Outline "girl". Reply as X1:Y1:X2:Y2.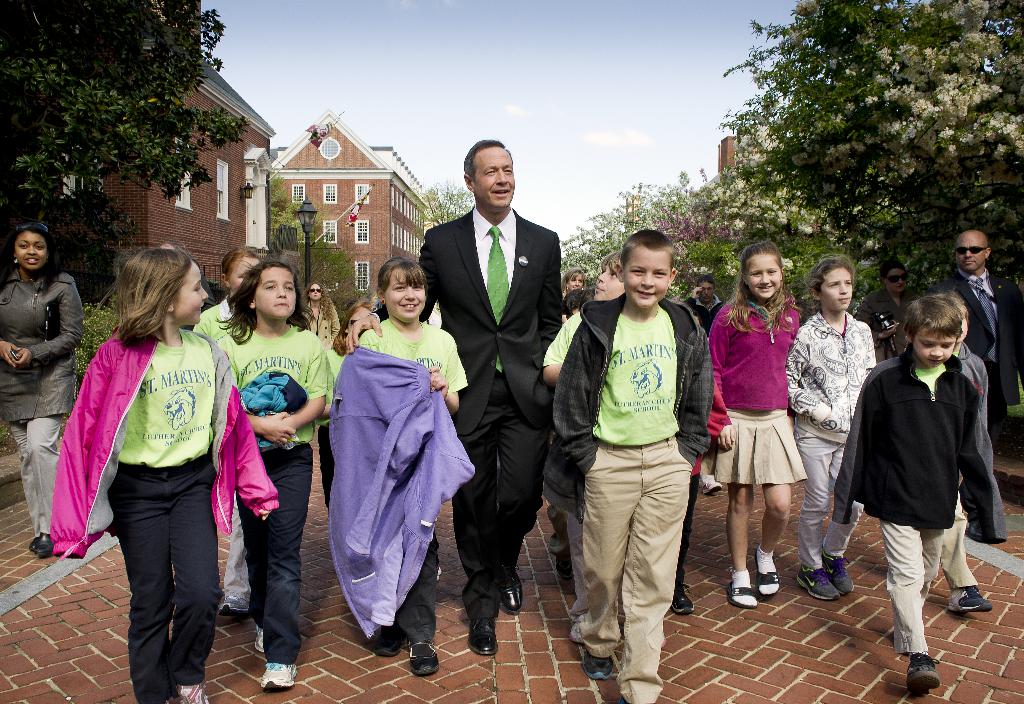
786:256:878:600.
